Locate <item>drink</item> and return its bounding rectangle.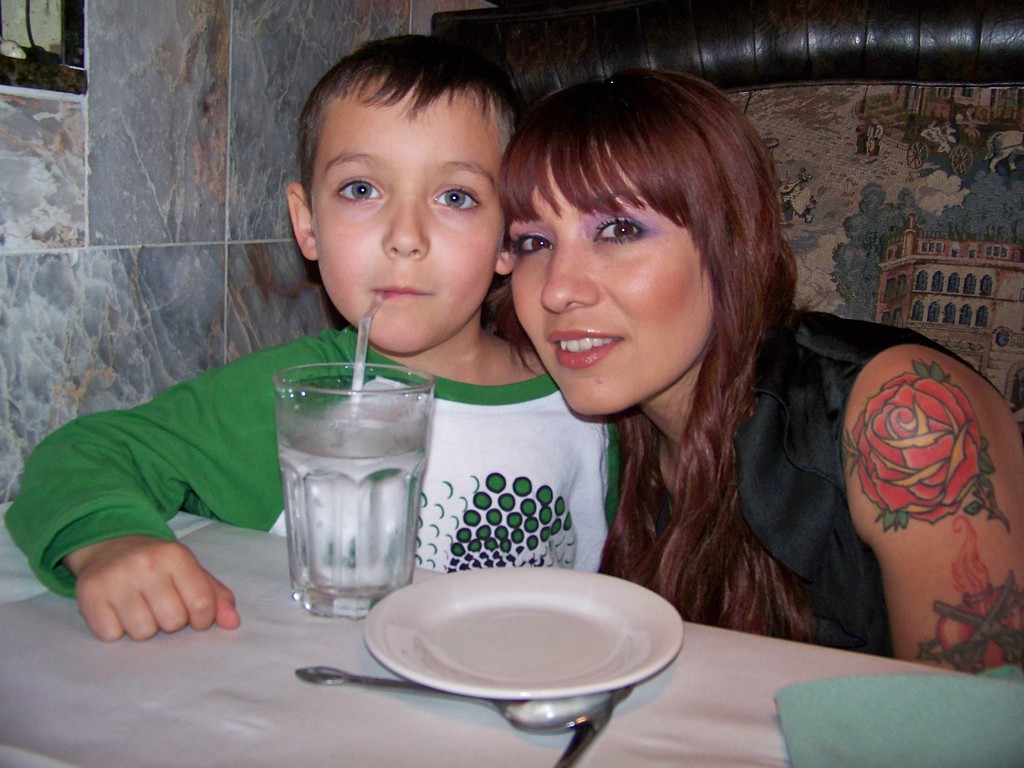
detection(277, 425, 429, 622).
